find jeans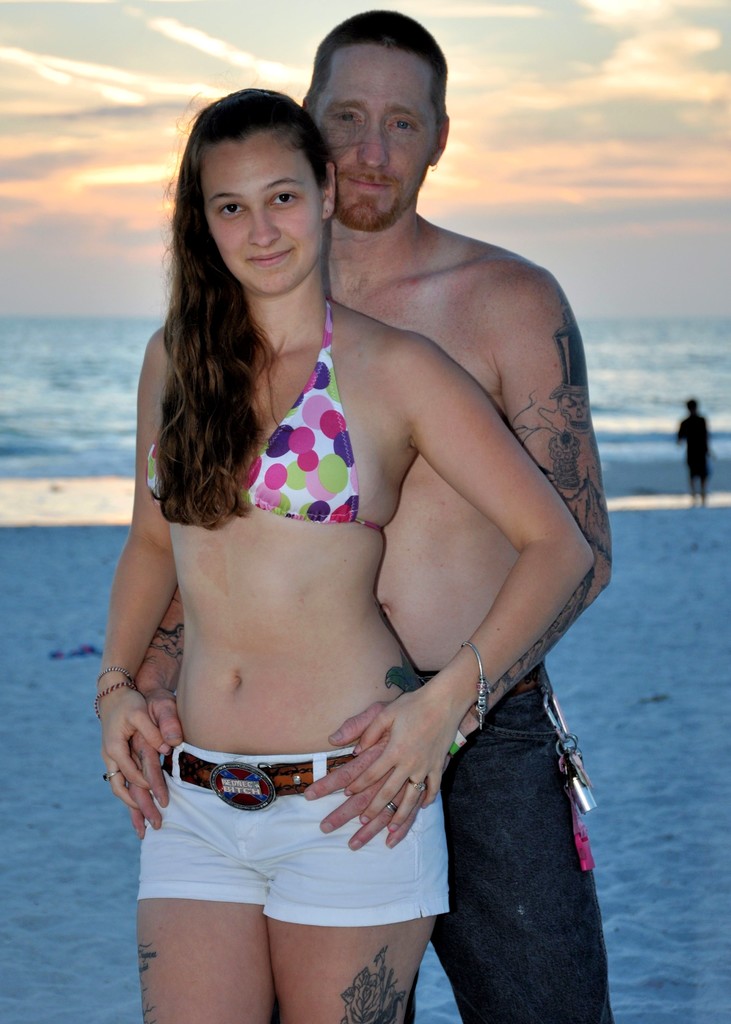
BBox(409, 688, 612, 1023)
